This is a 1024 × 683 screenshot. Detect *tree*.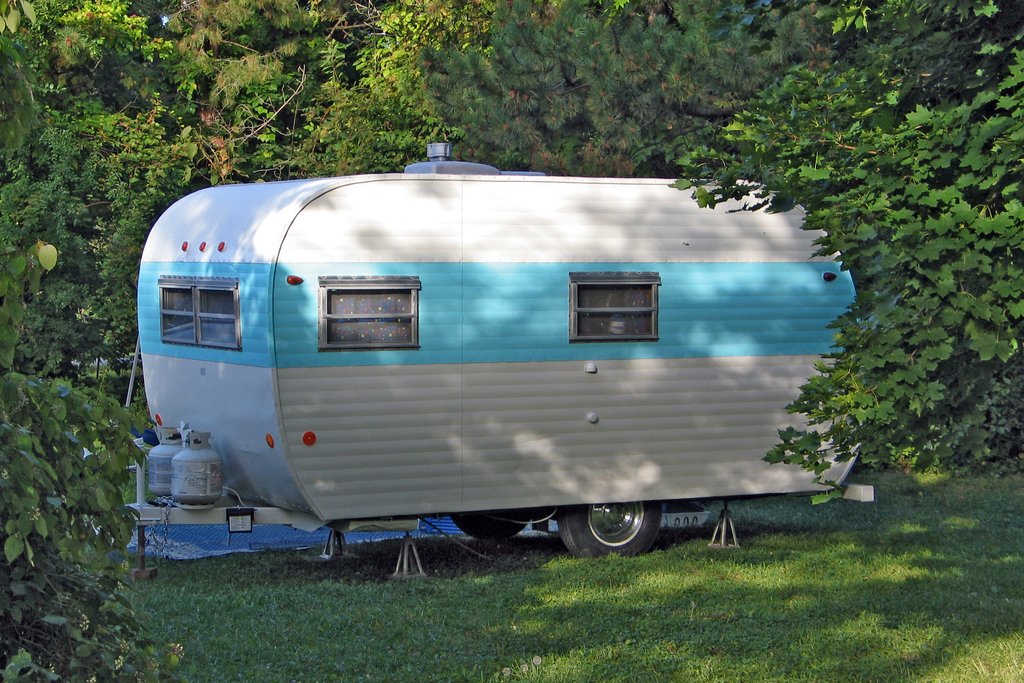
(735, 78, 981, 481).
